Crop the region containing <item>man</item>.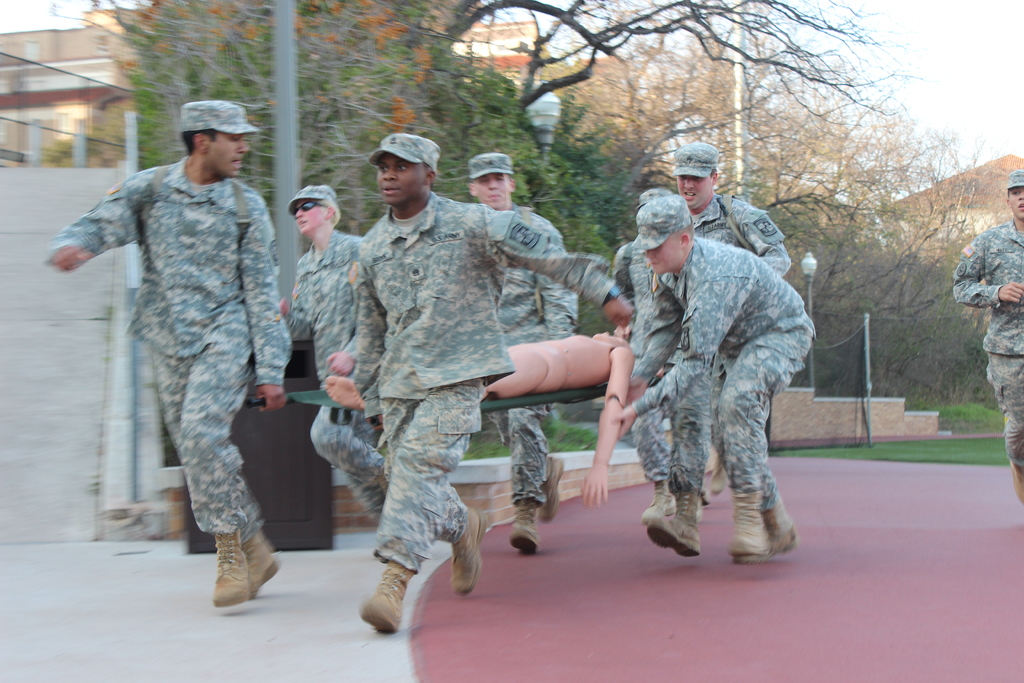
Crop region: 281:188:383:524.
